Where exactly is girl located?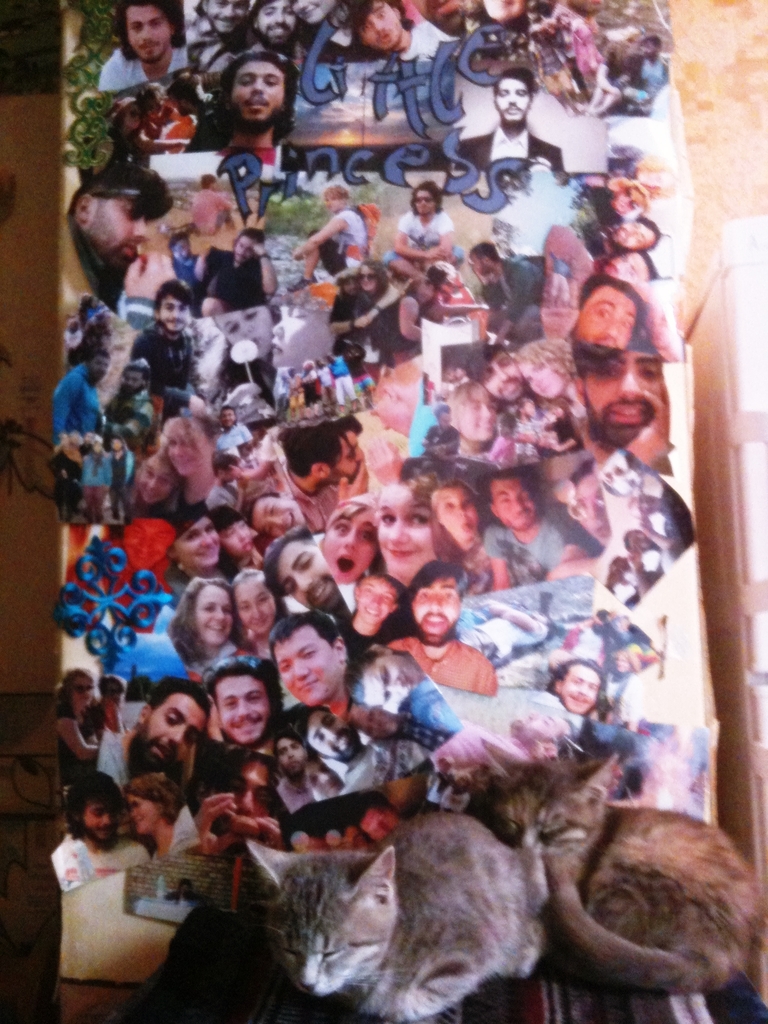
Its bounding box is (x1=515, y1=339, x2=586, y2=442).
